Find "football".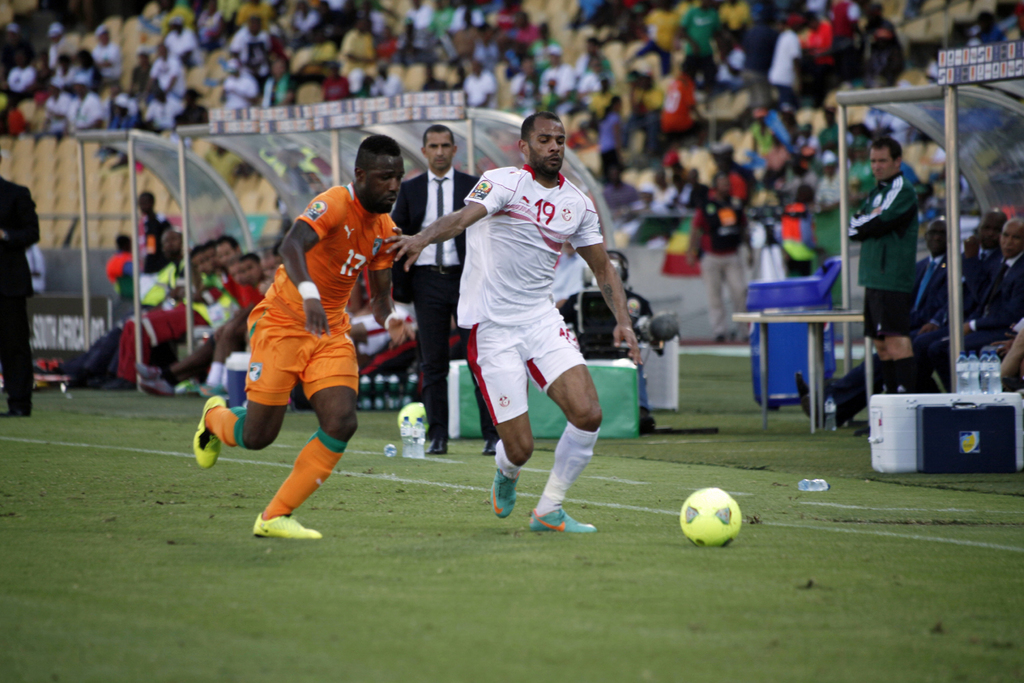
select_region(680, 485, 741, 548).
